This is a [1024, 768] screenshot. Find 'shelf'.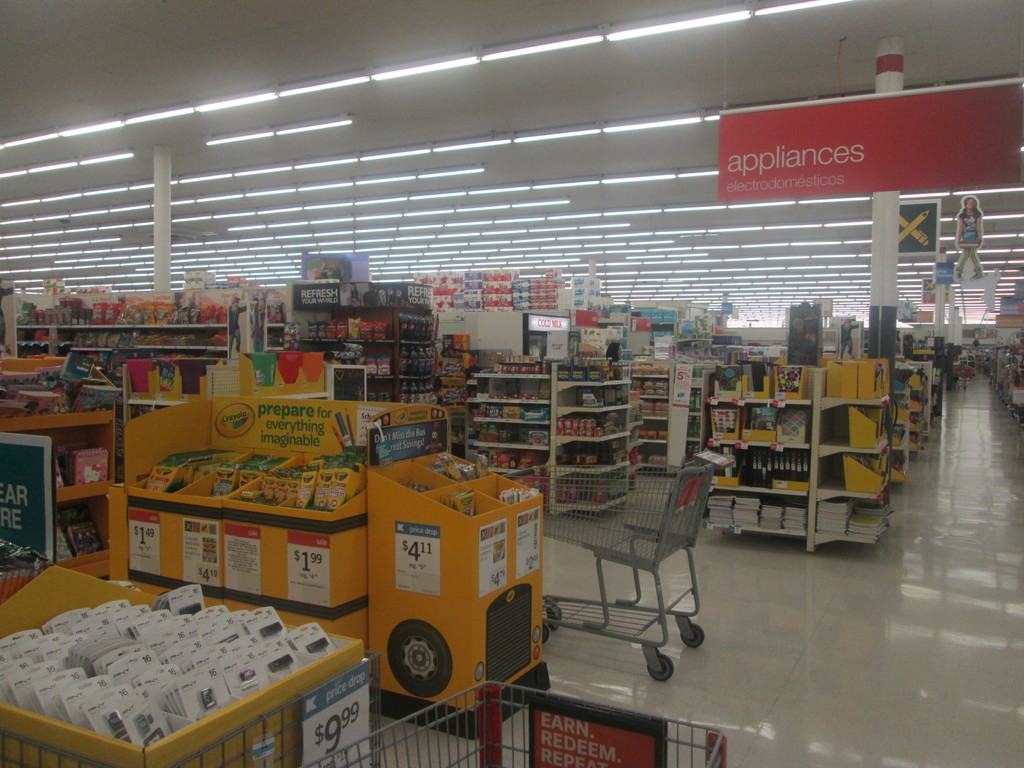
Bounding box: (623,401,643,426).
